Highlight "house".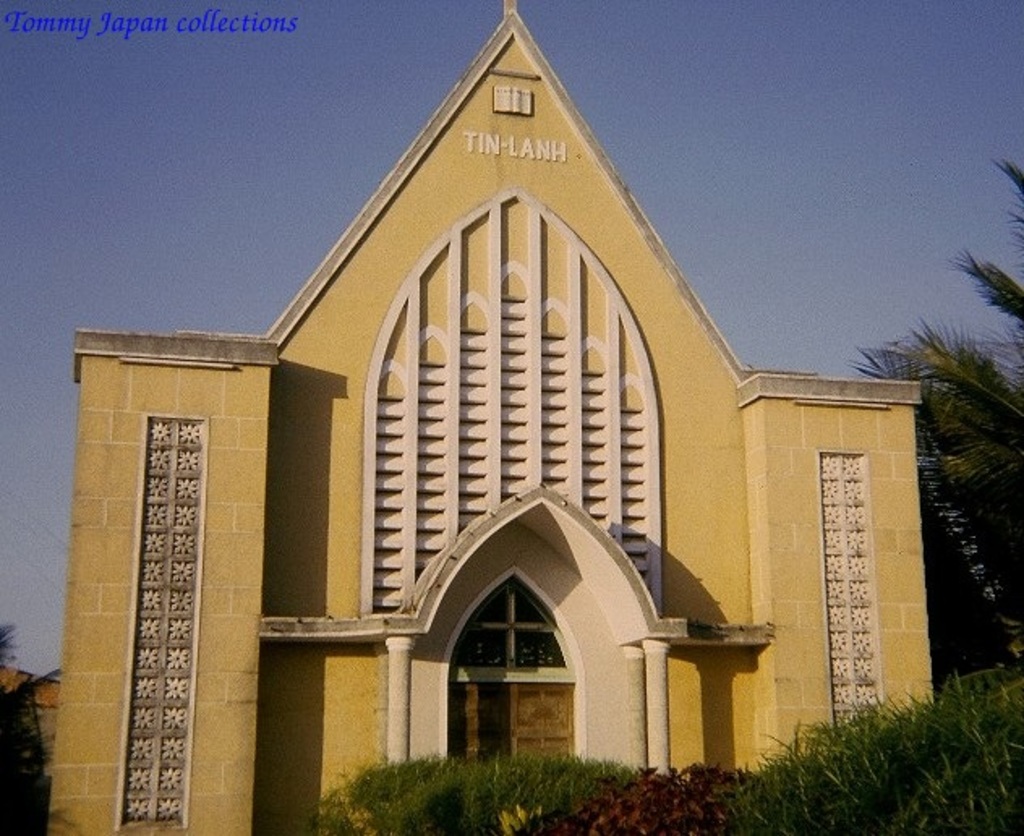
Highlighted region: pyautogui.locateOnScreen(53, 0, 962, 834).
